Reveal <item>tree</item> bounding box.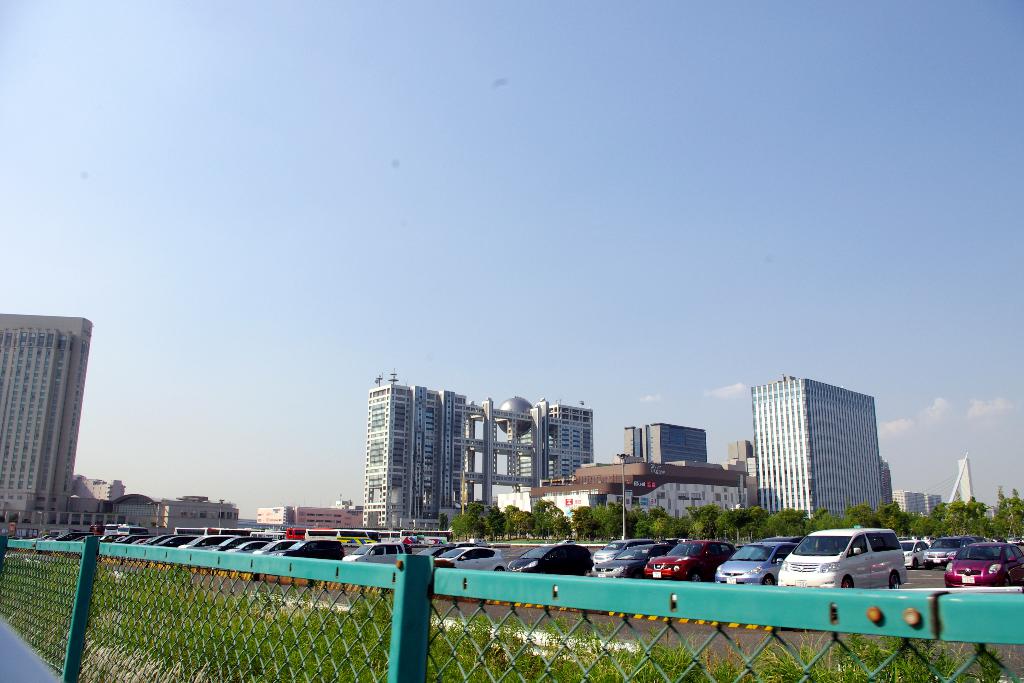
Revealed: (719, 500, 772, 547).
